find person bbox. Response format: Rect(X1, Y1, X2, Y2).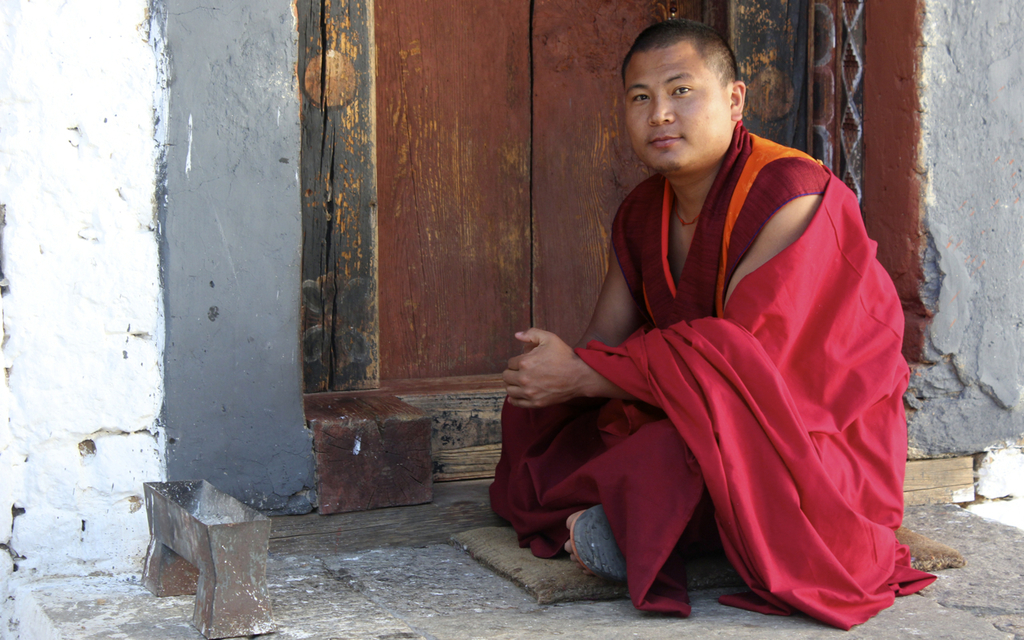
Rect(479, 22, 934, 619).
